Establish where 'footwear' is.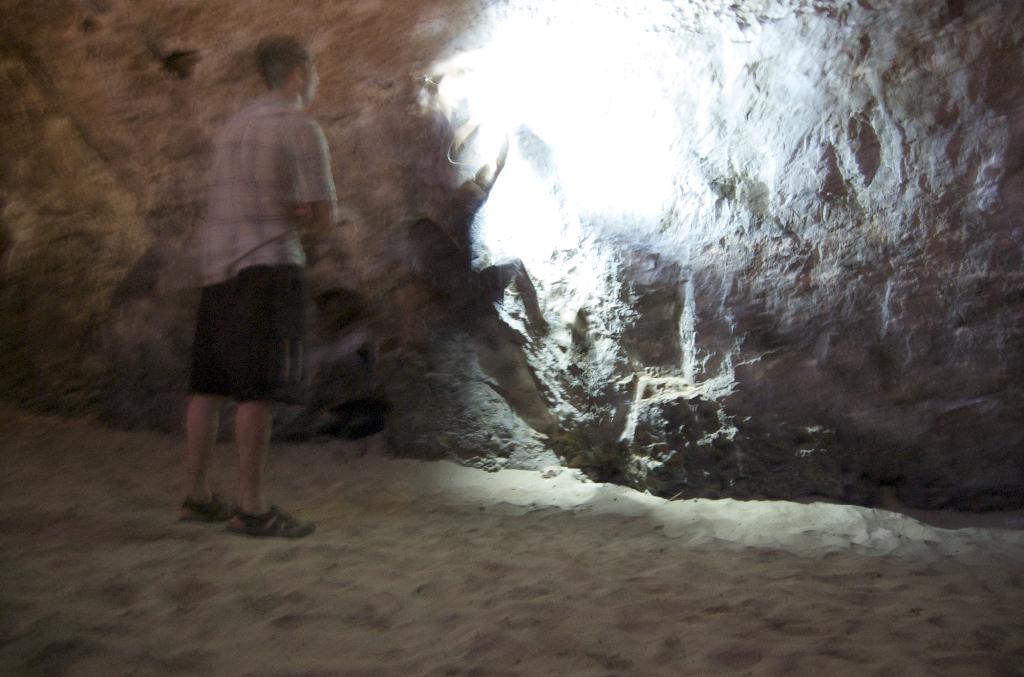
Established at {"x1": 230, "y1": 505, "x2": 313, "y2": 535}.
